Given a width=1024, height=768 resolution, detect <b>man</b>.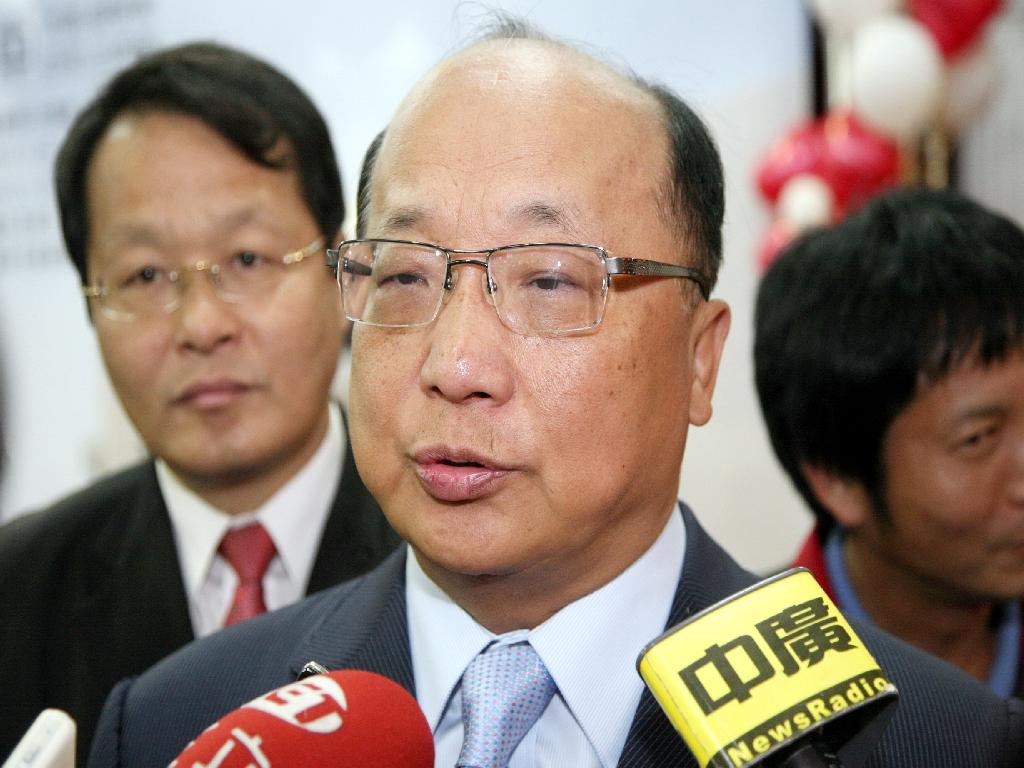
748 181 1023 701.
